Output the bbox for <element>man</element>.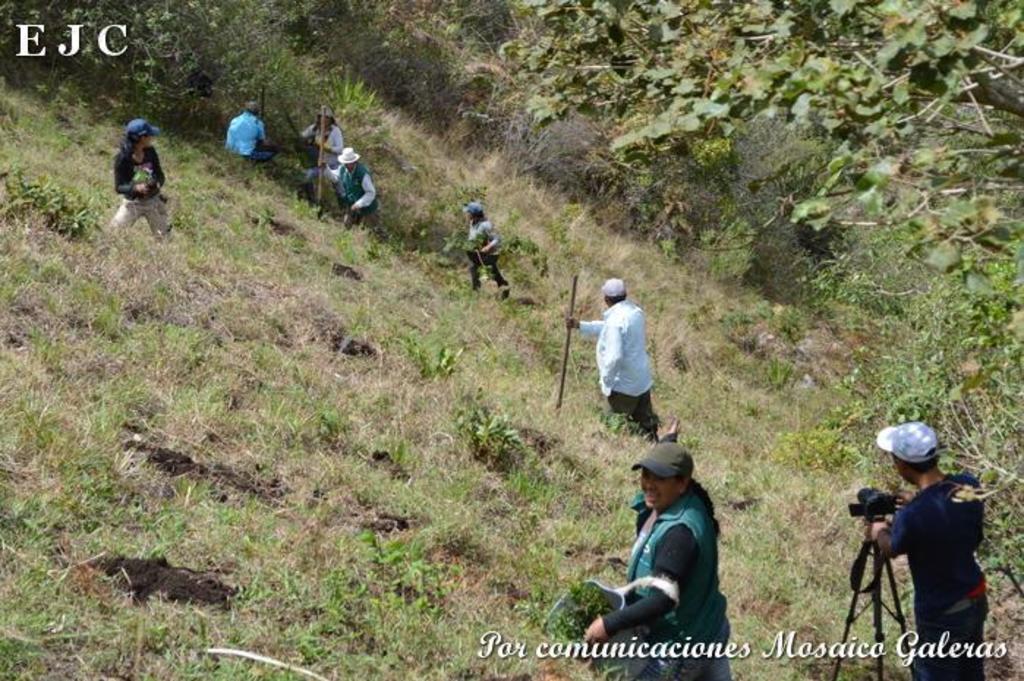
locate(316, 146, 378, 228).
